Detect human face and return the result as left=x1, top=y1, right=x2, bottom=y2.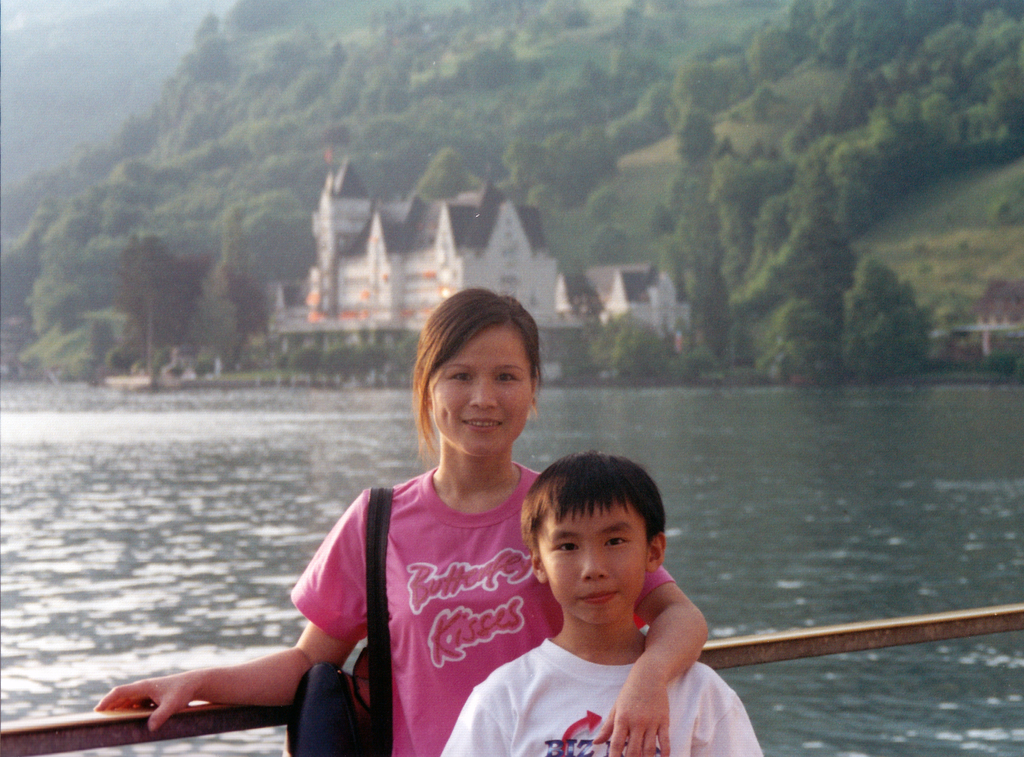
left=429, top=325, right=531, bottom=454.
